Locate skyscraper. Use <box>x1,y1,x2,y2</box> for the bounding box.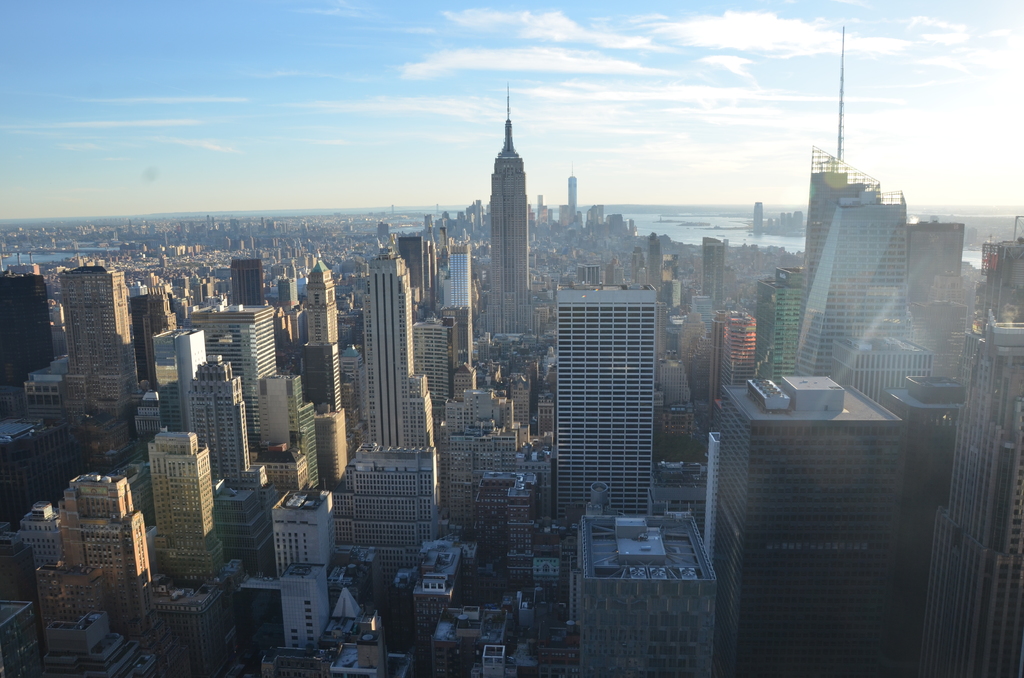
<box>156,423,227,577</box>.
